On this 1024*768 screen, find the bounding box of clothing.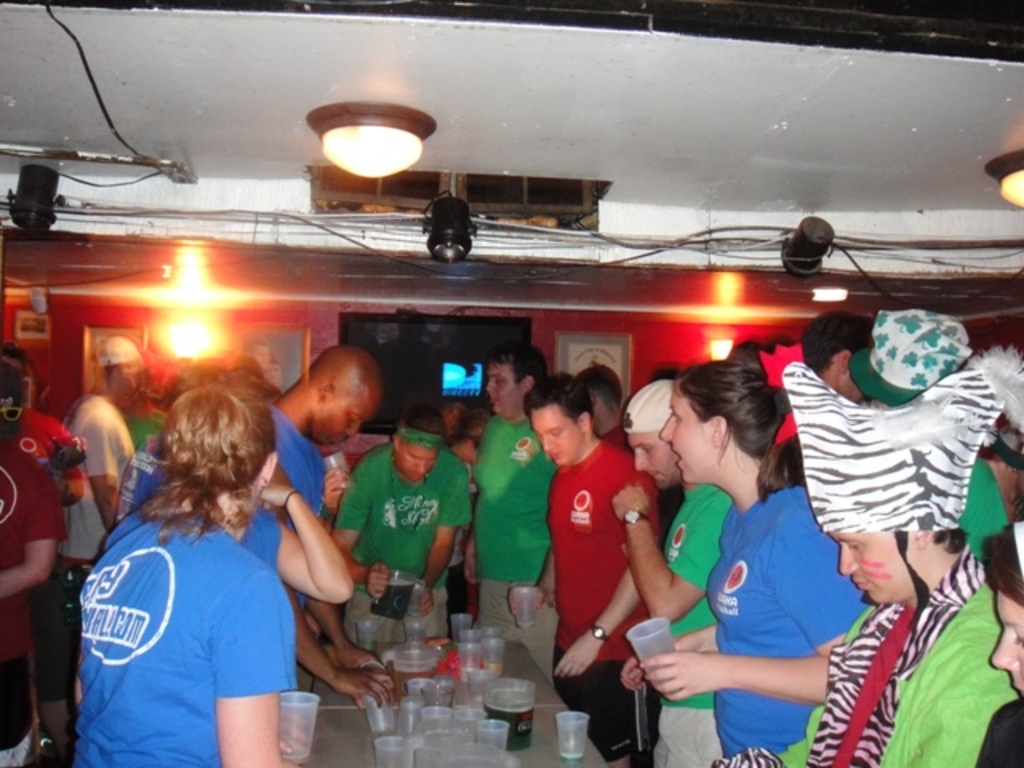
Bounding box: {"x1": 0, "y1": 435, "x2": 72, "y2": 763}.
